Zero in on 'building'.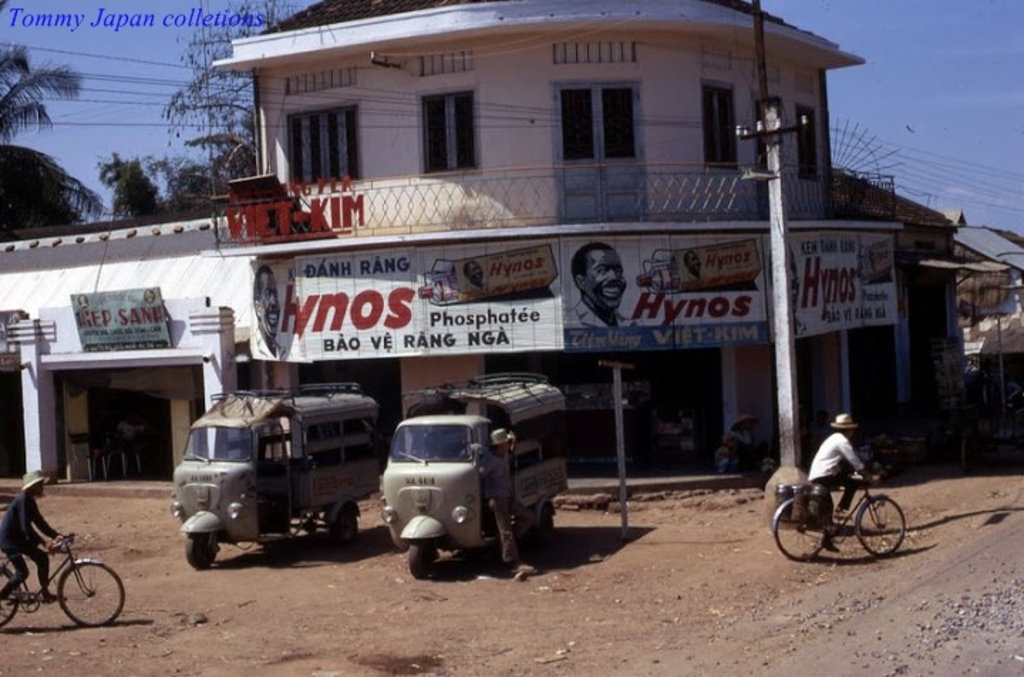
Zeroed in: {"left": 0, "top": 0, "right": 961, "bottom": 505}.
